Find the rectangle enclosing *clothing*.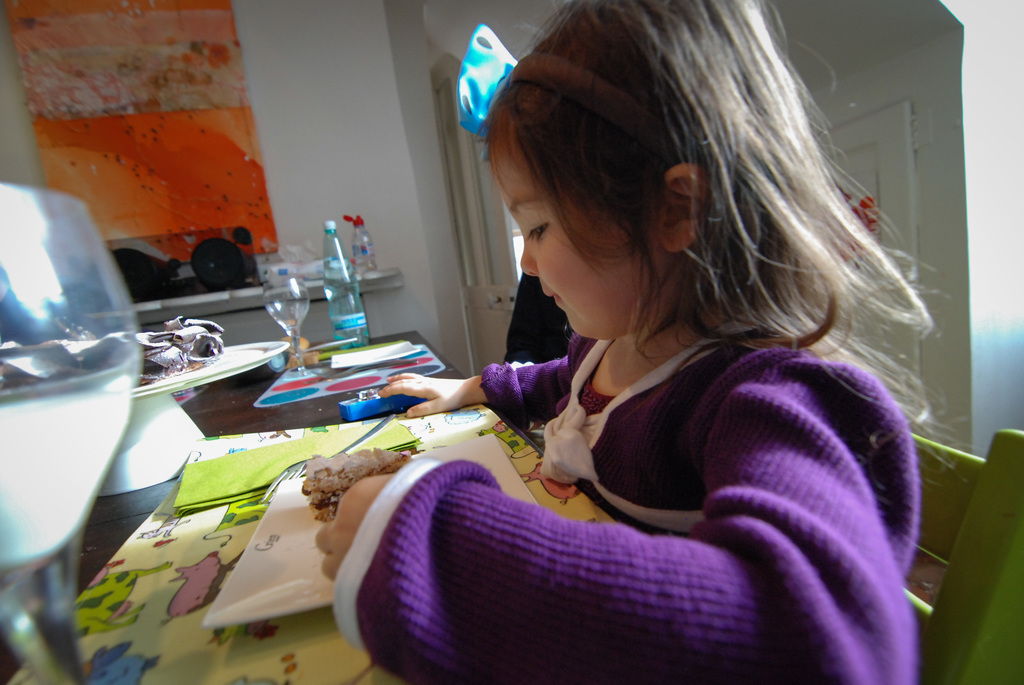
rect(331, 329, 930, 684).
